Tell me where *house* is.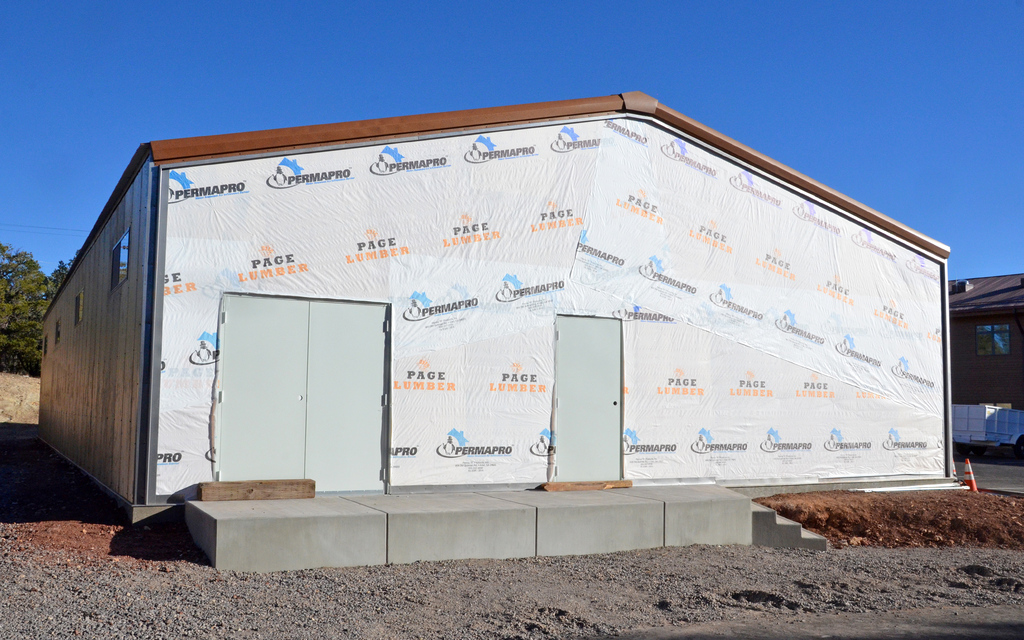
*house* is at 28 76 959 501.
